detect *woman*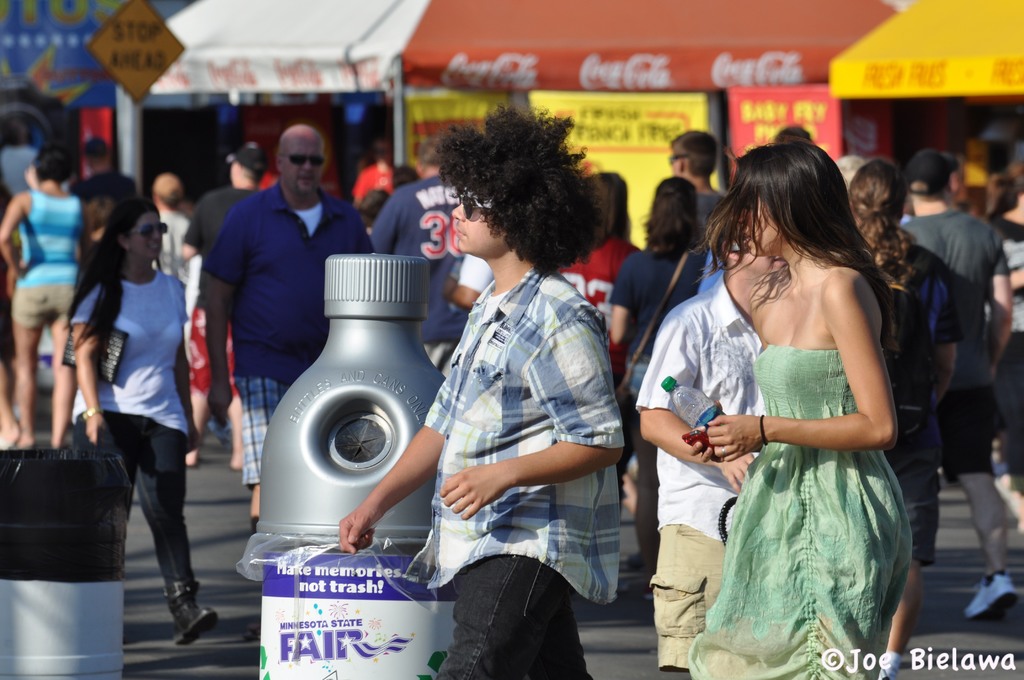
box(848, 159, 965, 679)
